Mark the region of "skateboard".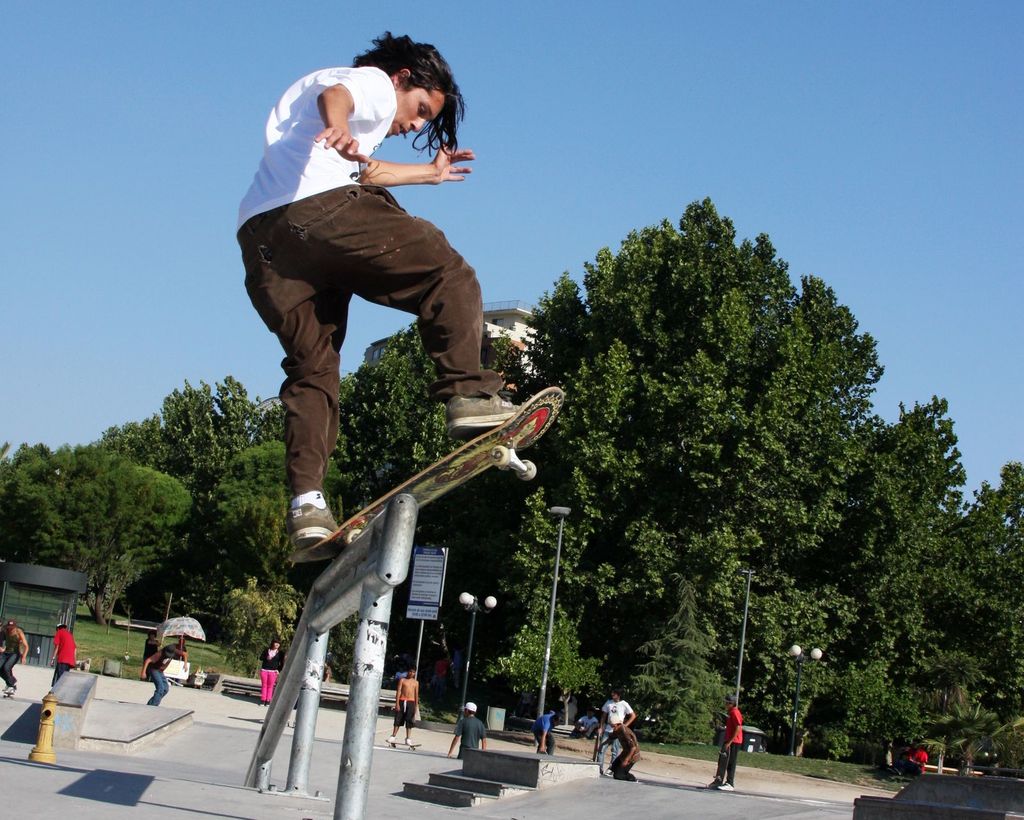
Region: {"x1": 387, "y1": 737, "x2": 429, "y2": 754}.
